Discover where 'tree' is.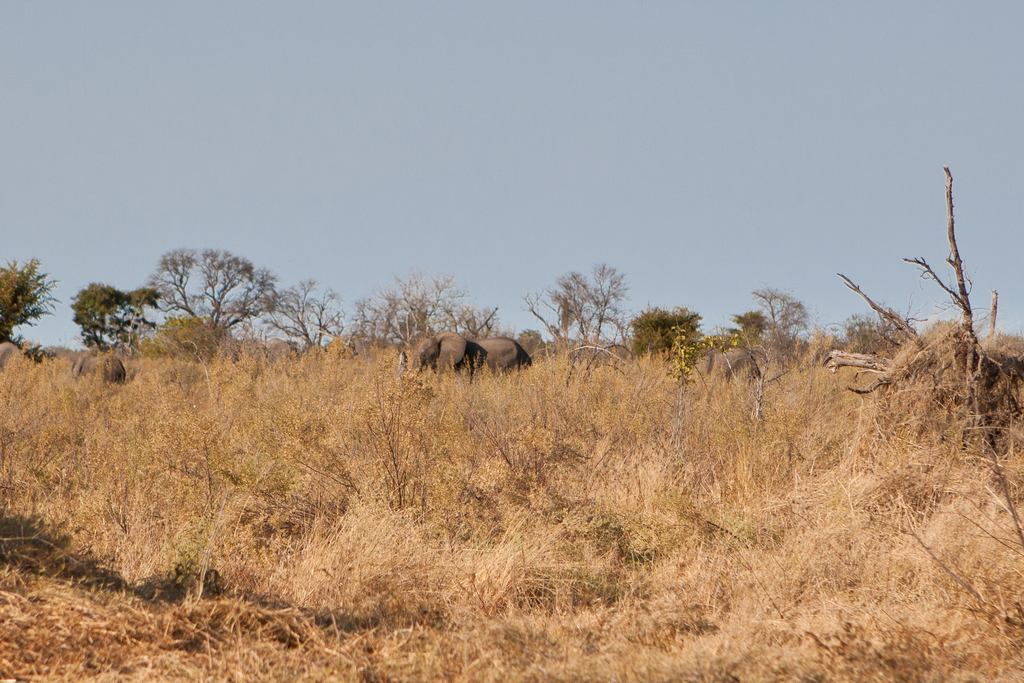
Discovered at box(626, 300, 692, 361).
